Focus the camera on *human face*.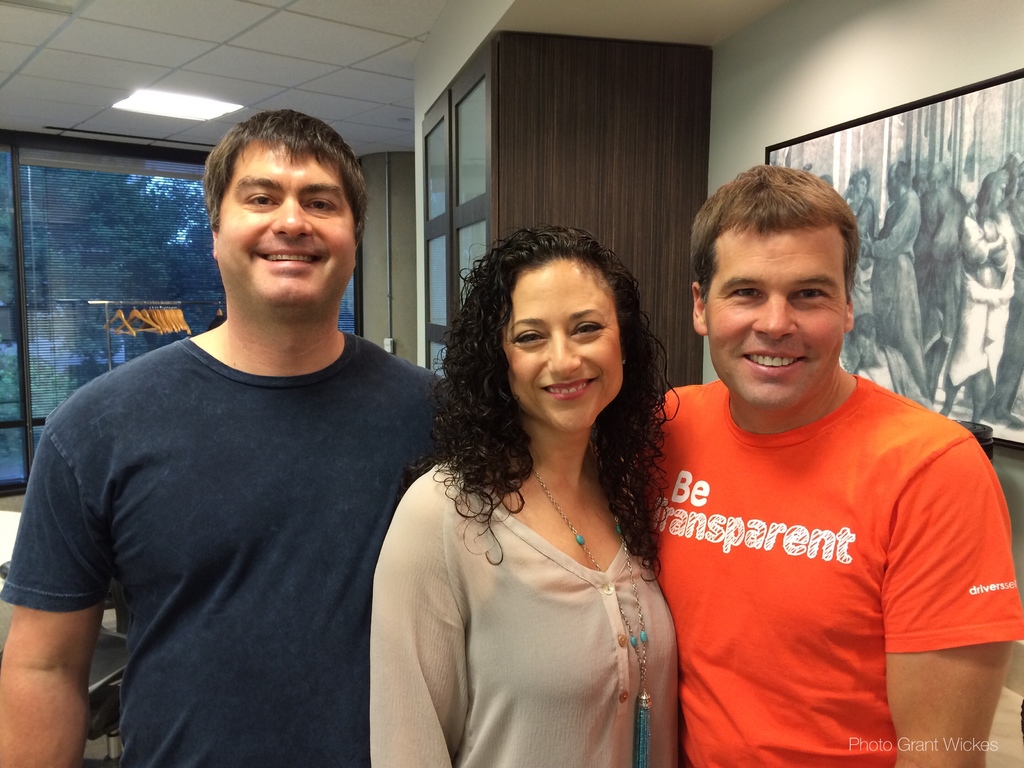
Focus region: 995,175,1009,207.
